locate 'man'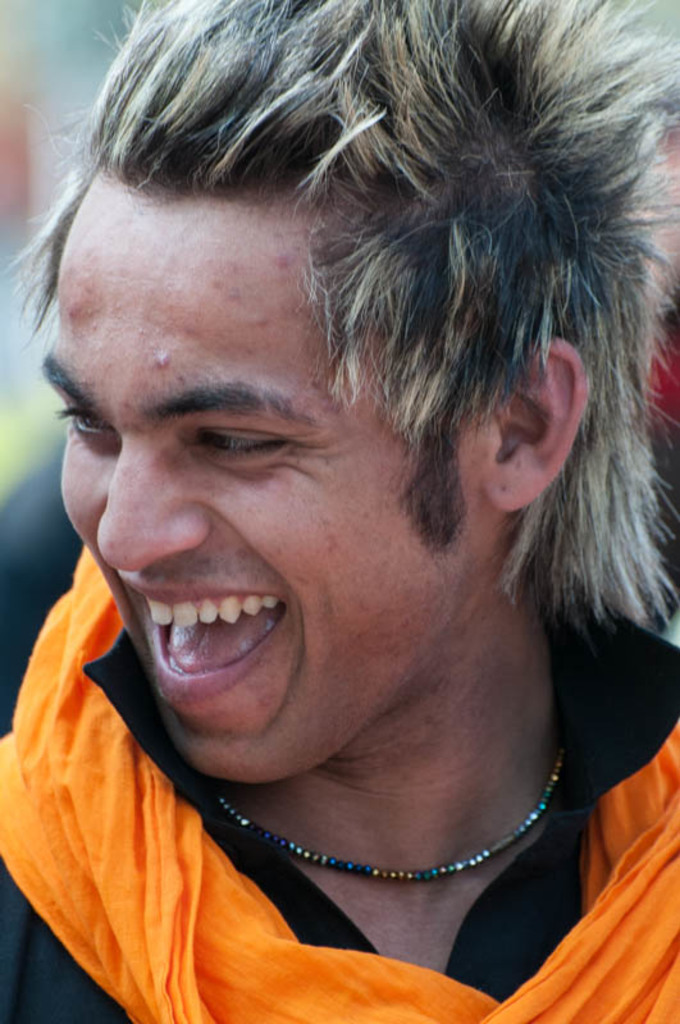
[0, 0, 679, 1023]
